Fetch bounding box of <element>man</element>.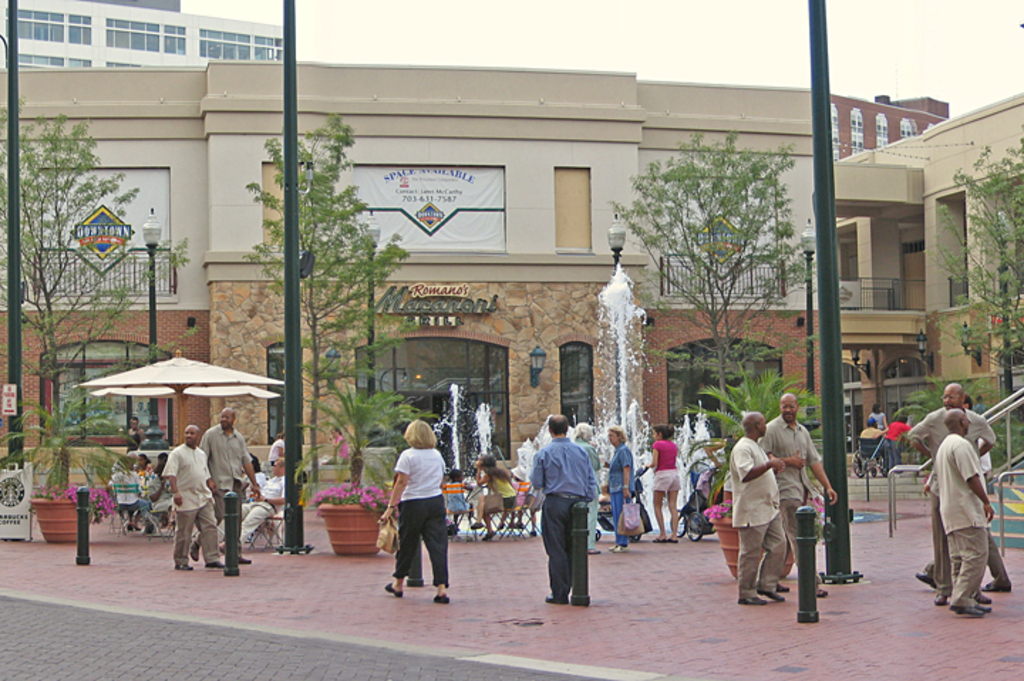
Bbox: detection(759, 391, 839, 593).
